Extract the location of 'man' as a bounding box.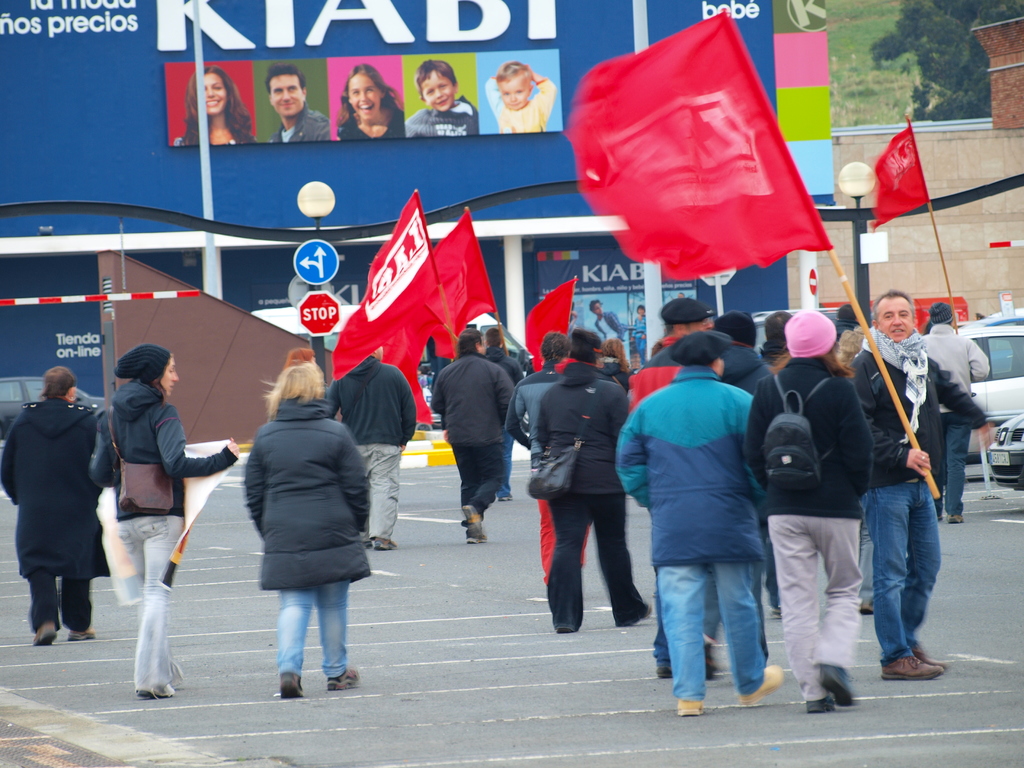
pyautogui.locateOnScreen(321, 340, 416, 549).
